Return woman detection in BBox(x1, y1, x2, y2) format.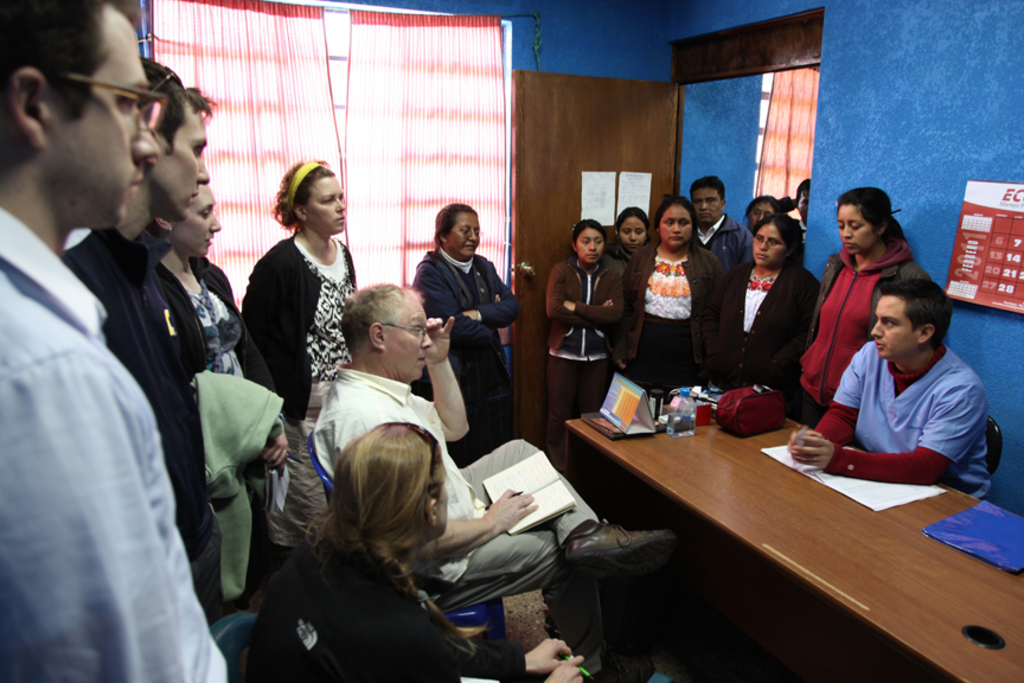
BBox(623, 196, 717, 378).
